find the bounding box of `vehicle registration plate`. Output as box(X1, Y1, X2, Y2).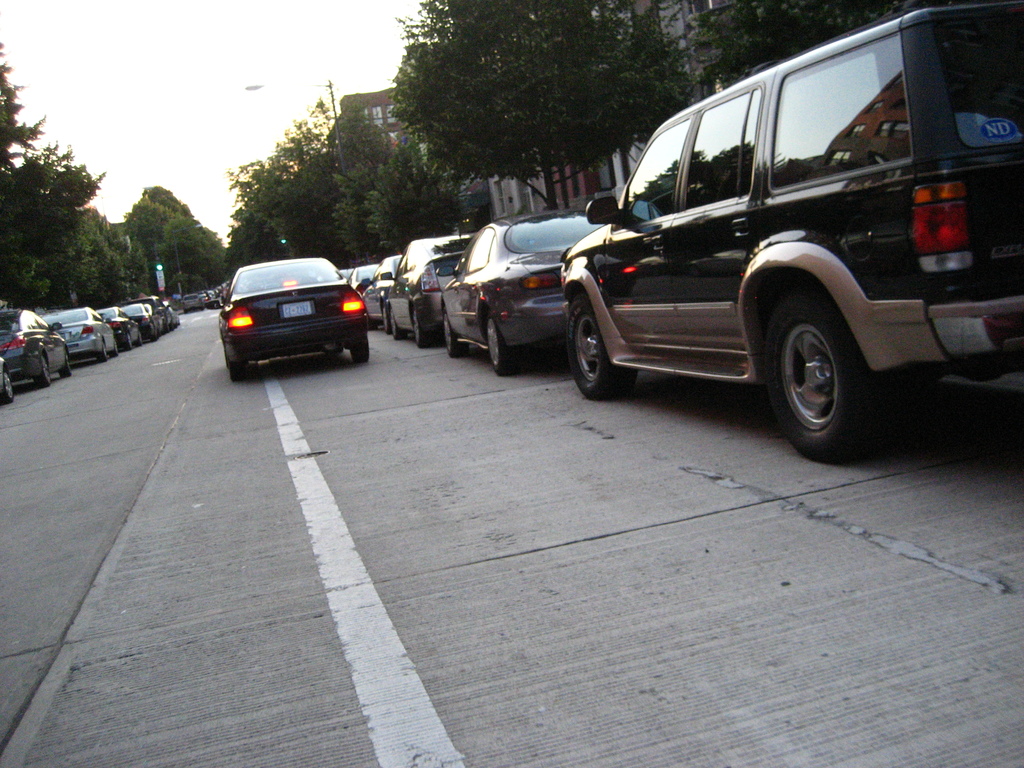
box(285, 303, 317, 319).
